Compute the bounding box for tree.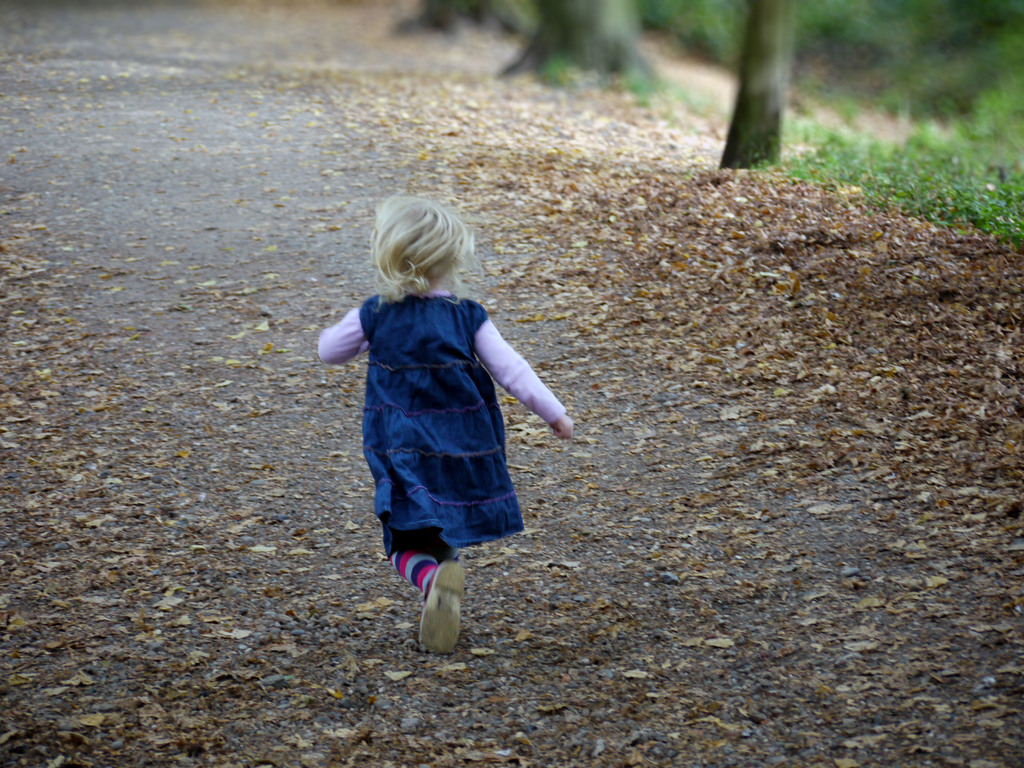
723 0 793 169.
